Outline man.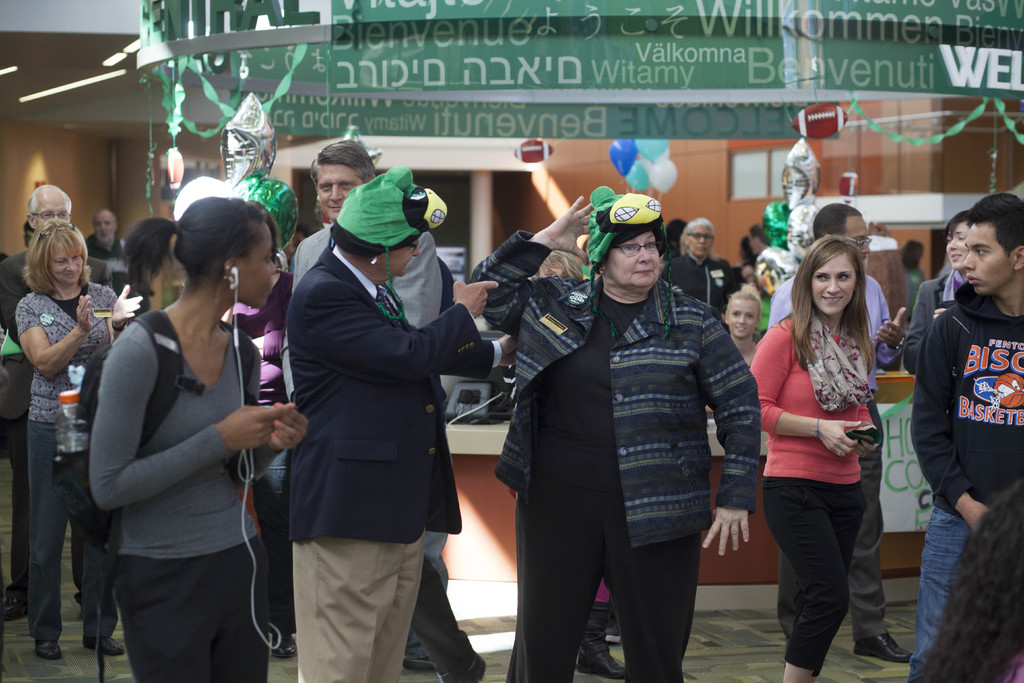
Outline: box=[82, 207, 154, 304].
